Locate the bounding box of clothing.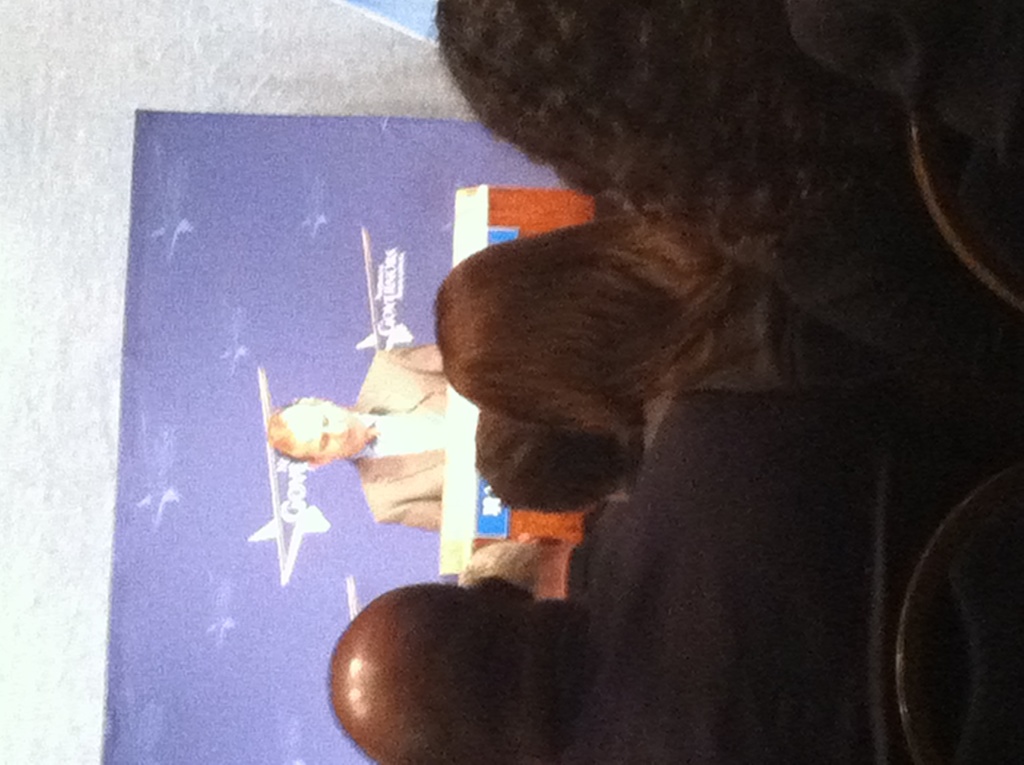
Bounding box: <box>522,389,1007,764</box>.
